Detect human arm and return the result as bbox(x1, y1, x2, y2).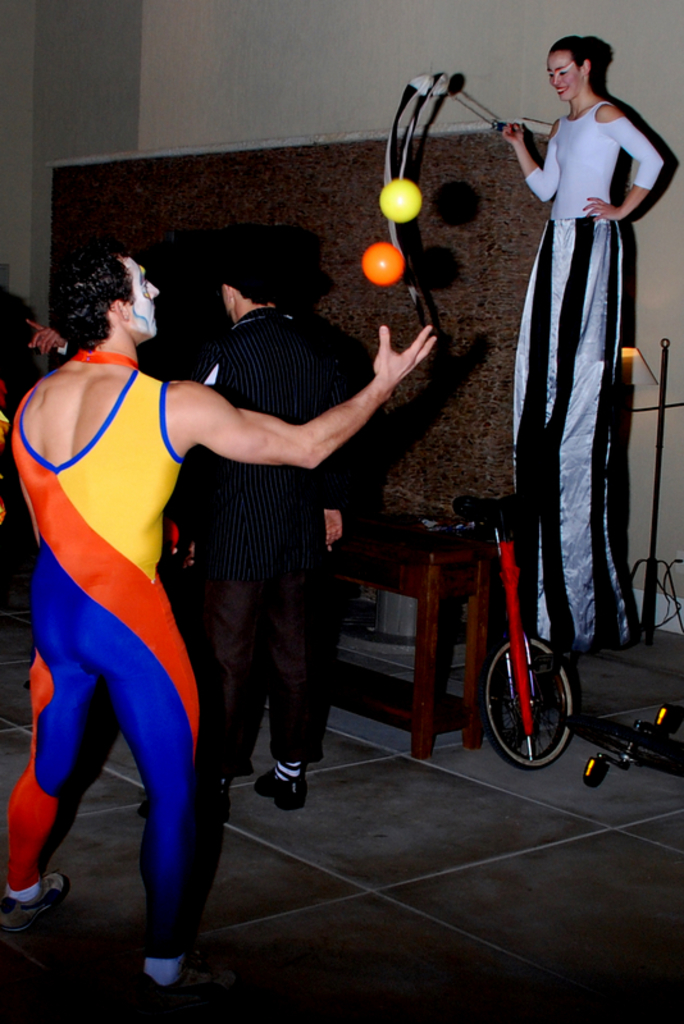
bbox(182, 323, 437, 474).
